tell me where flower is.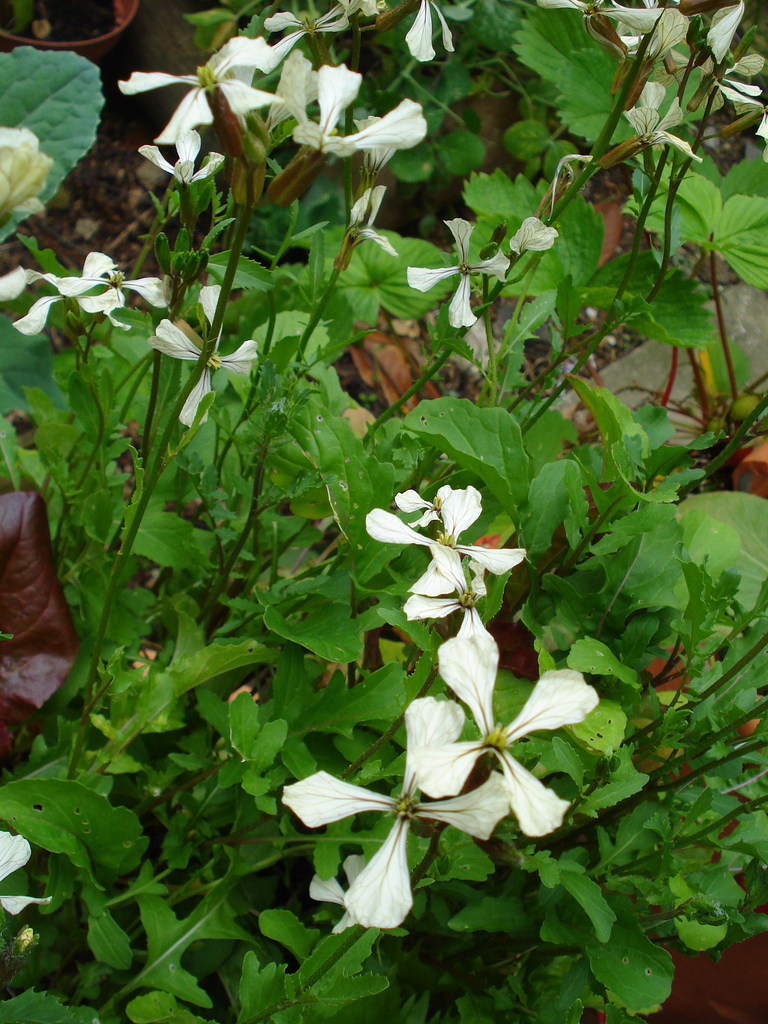
flower is at (261, 2, 345, 63).
